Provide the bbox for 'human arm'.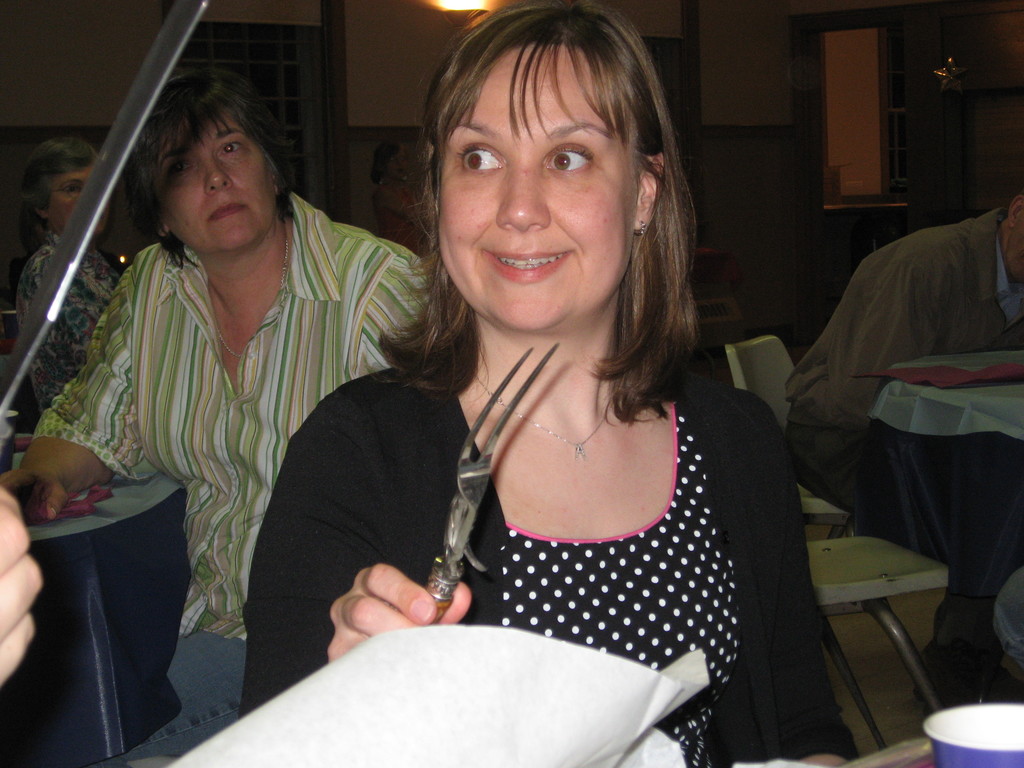
pyautogui.locateOnScreen(770, 419, 860, 767).
